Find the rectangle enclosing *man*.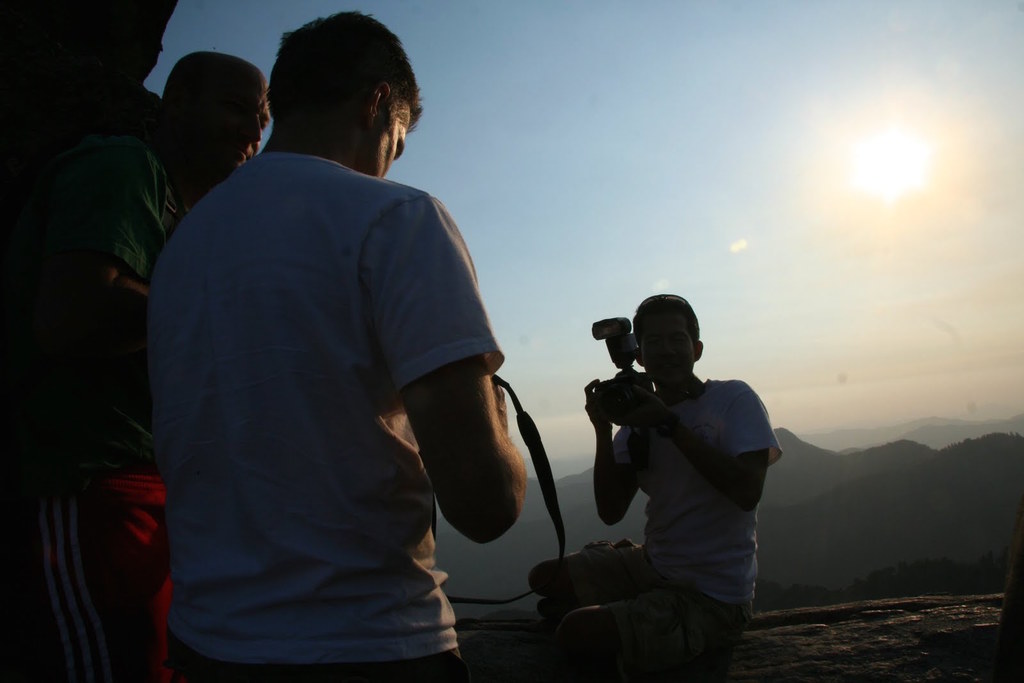
30,48,270,682.
